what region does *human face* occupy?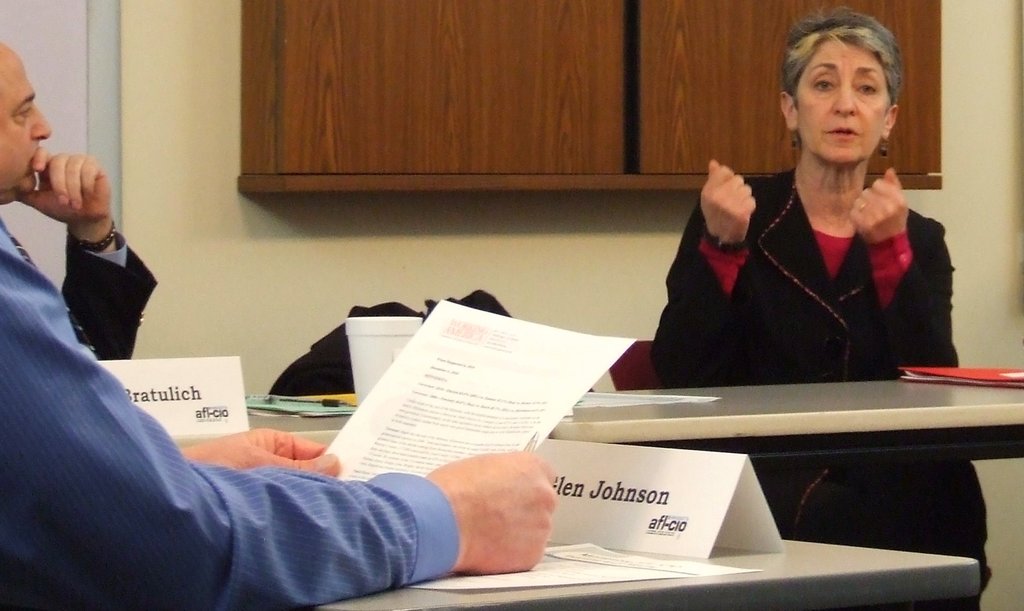
bbox=[0, 40, 51, 209].
